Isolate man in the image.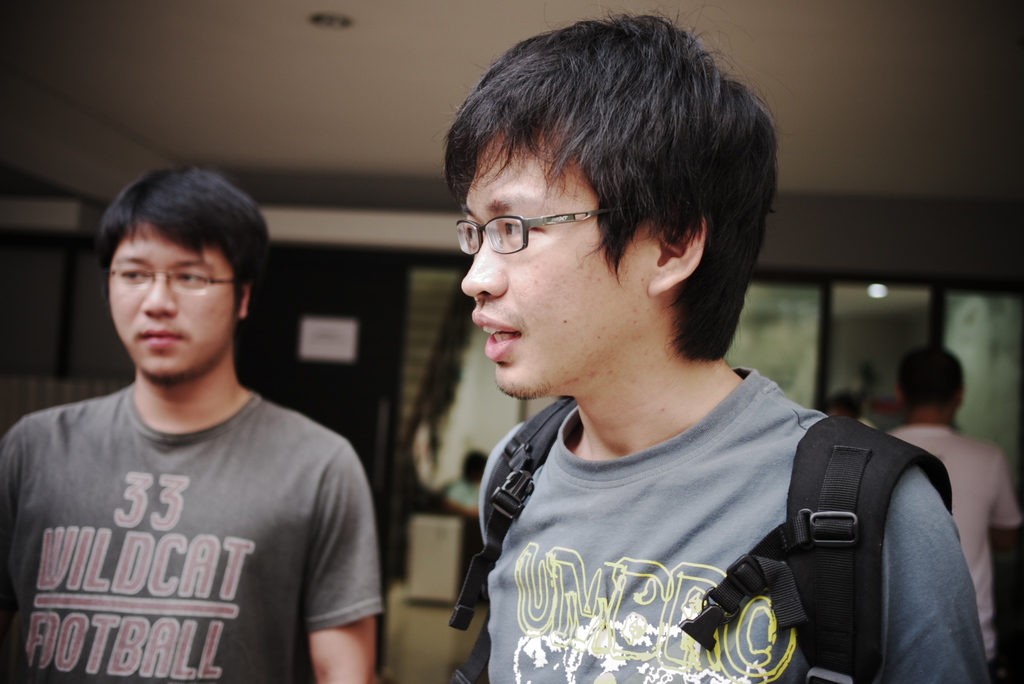
Isolated region: bbox(829, 388, 876, 428).
